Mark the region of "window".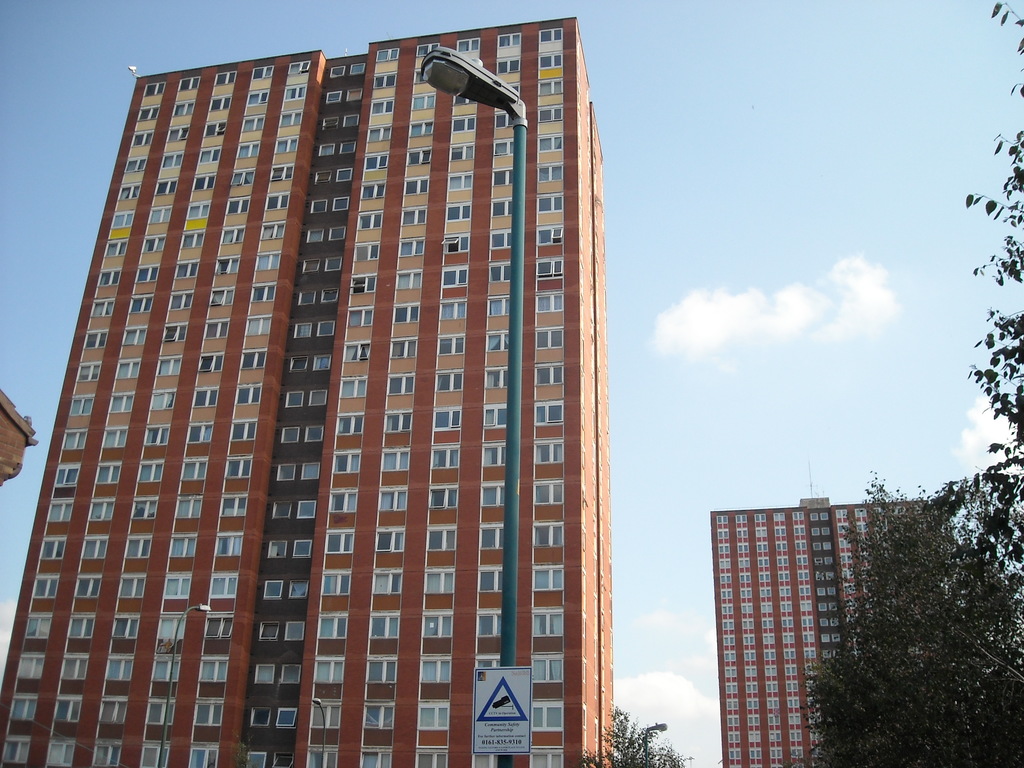
Region: (x1=413, y1=94, x2=439, y2=111).
